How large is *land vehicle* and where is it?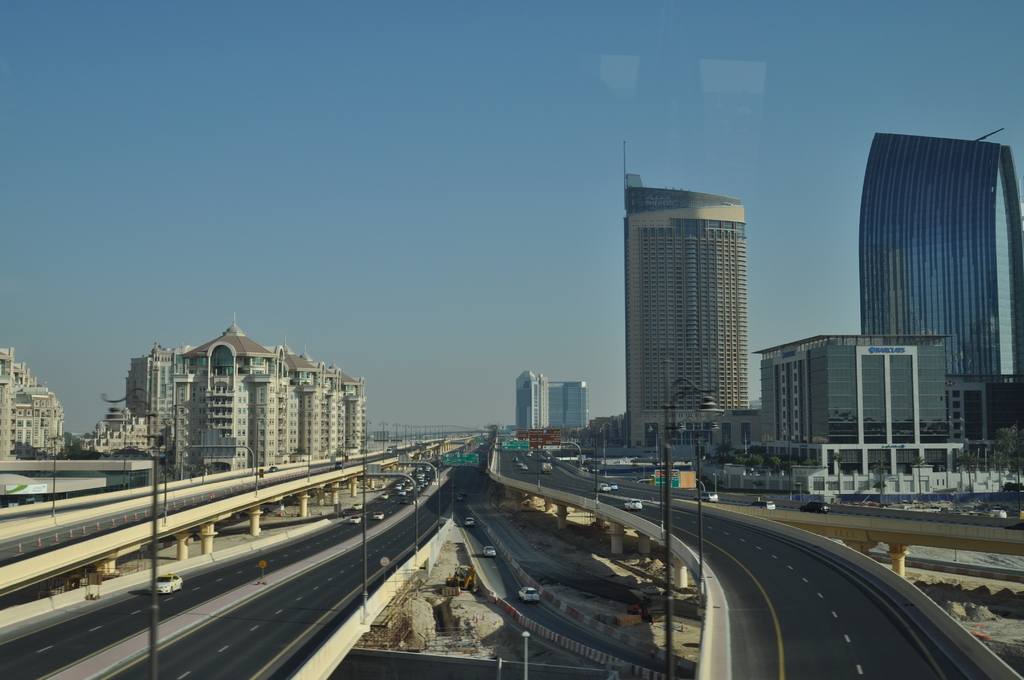
Bounding box: 692/490/721/503.
